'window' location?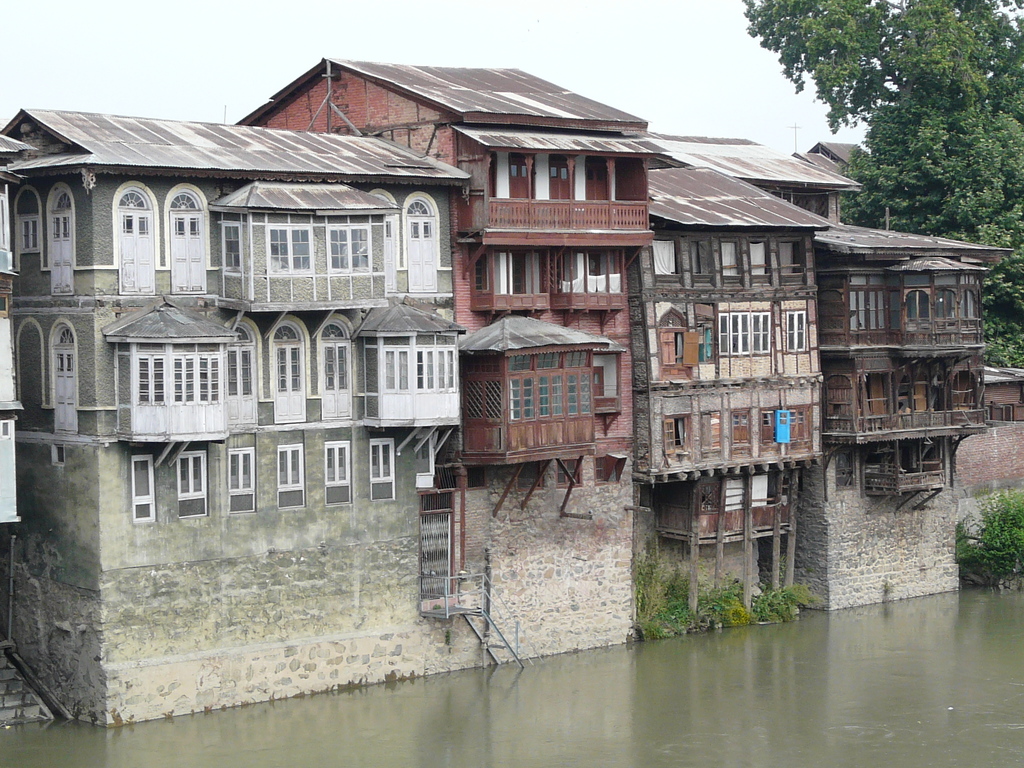
crop(961, 292, 985, 328)
